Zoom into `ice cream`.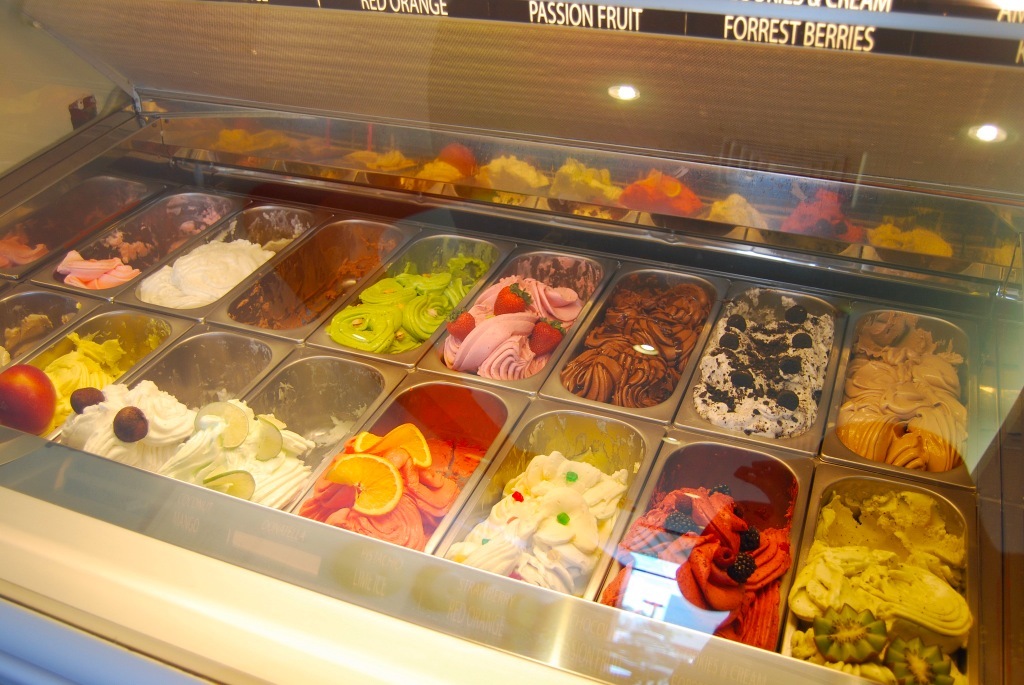
Zoom target: (x1=779, y1=181, x2=860, y2=249).
